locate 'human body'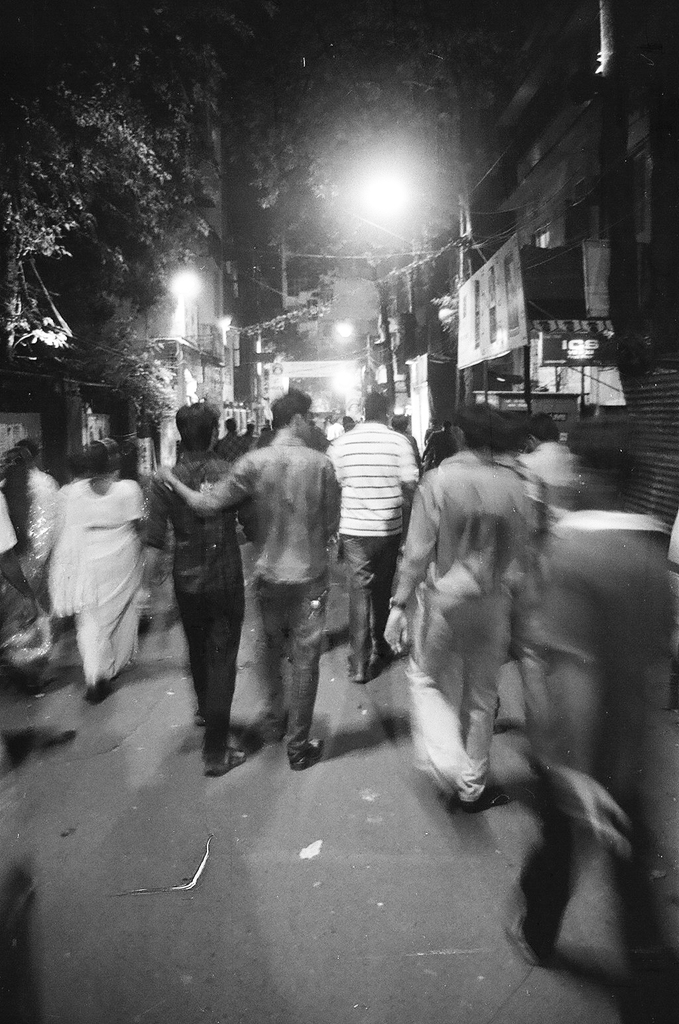
rect(145, 395, 261, 778)
